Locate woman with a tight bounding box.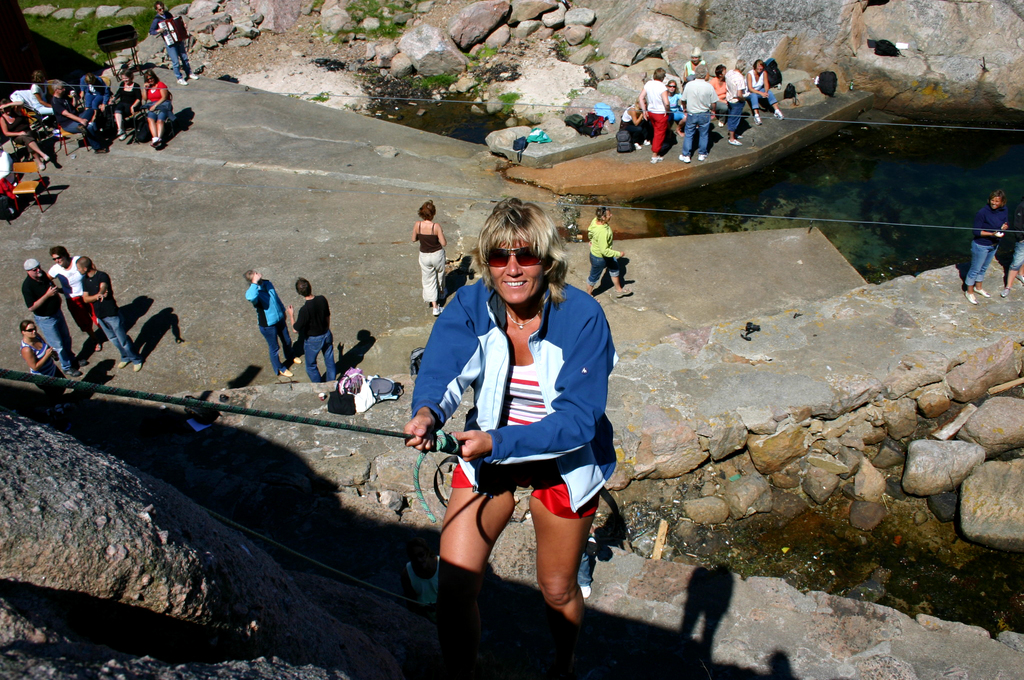
rect(0, 100, 51, 172).
